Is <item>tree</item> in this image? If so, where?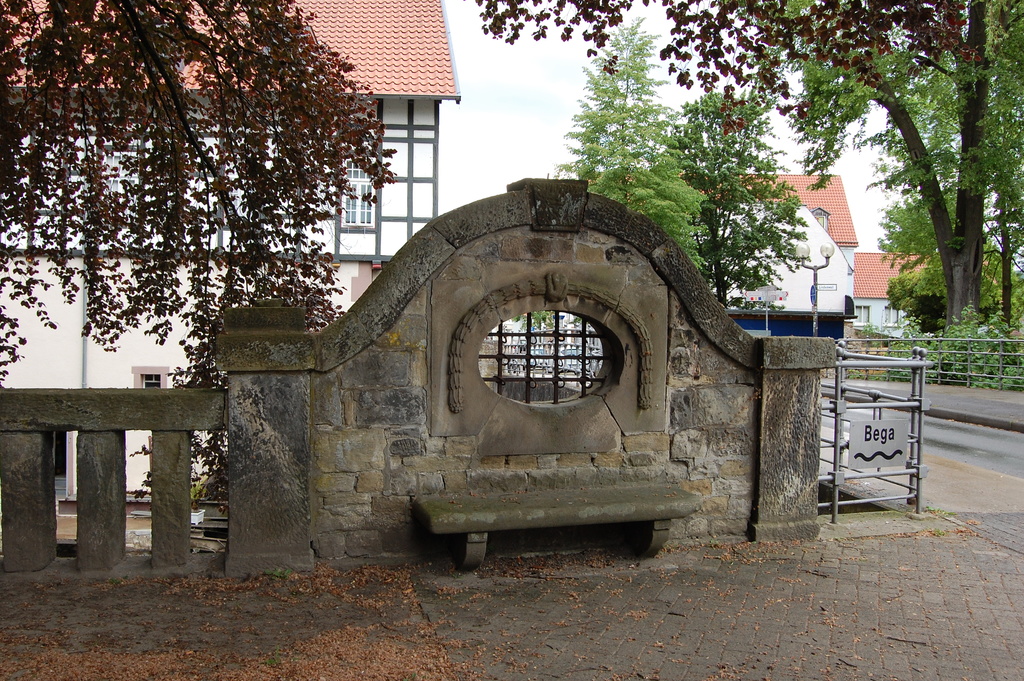
Yes, at rect(463, 0, 1020, 156).
